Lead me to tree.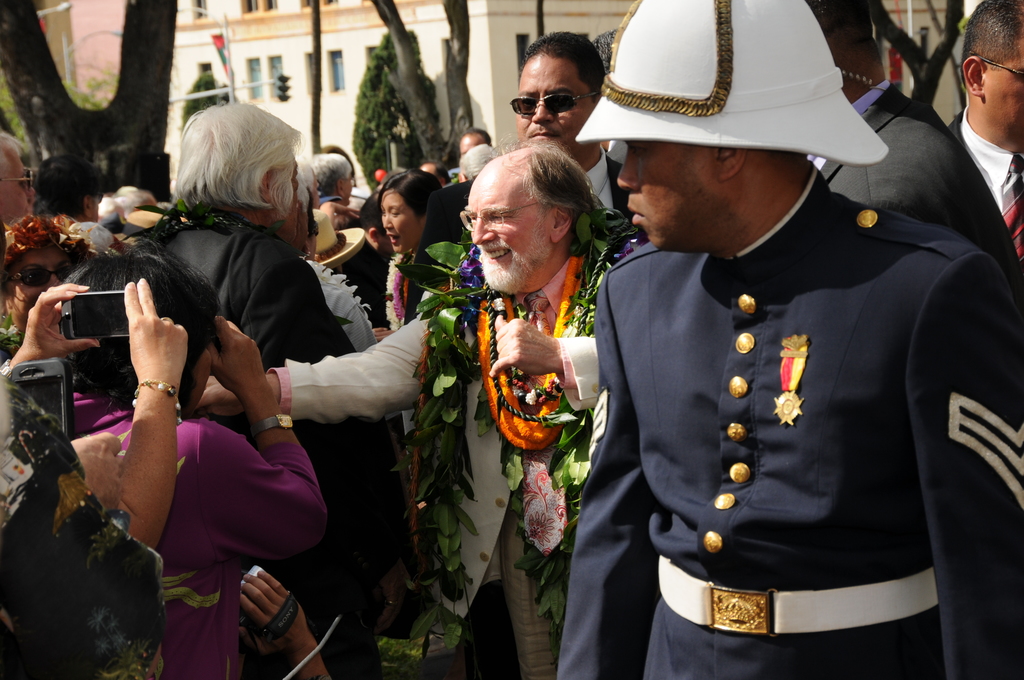
Lead to detection(0, 0, 179, 195).
